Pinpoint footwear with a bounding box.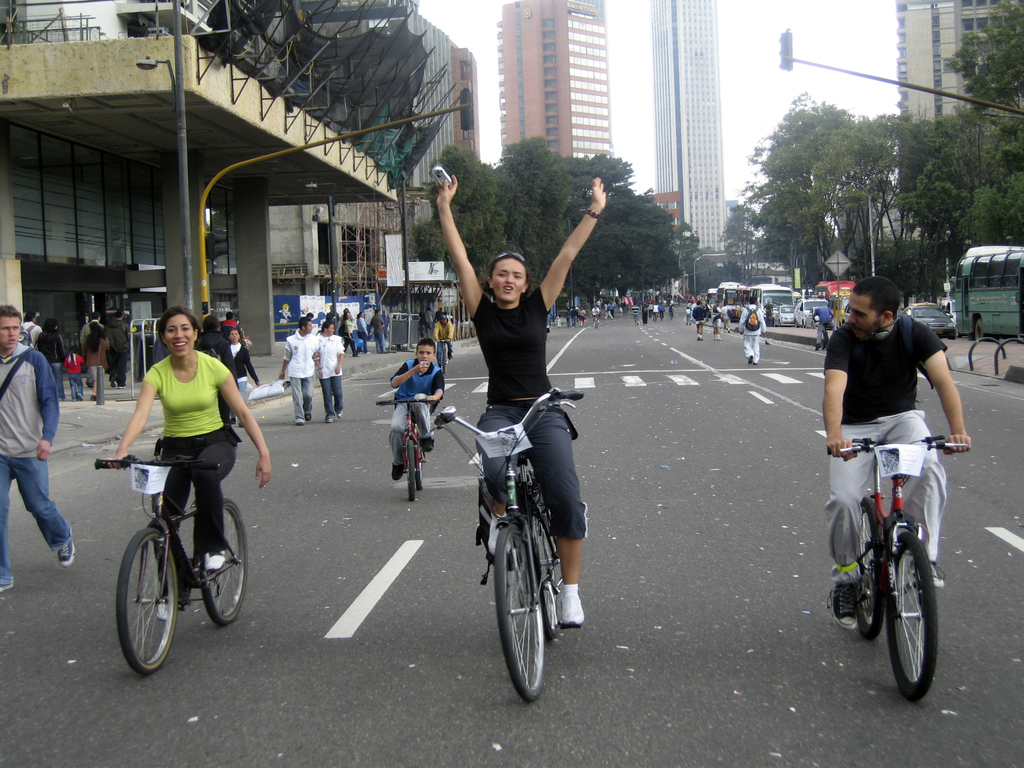
<box>695,335,703,341</box>.
